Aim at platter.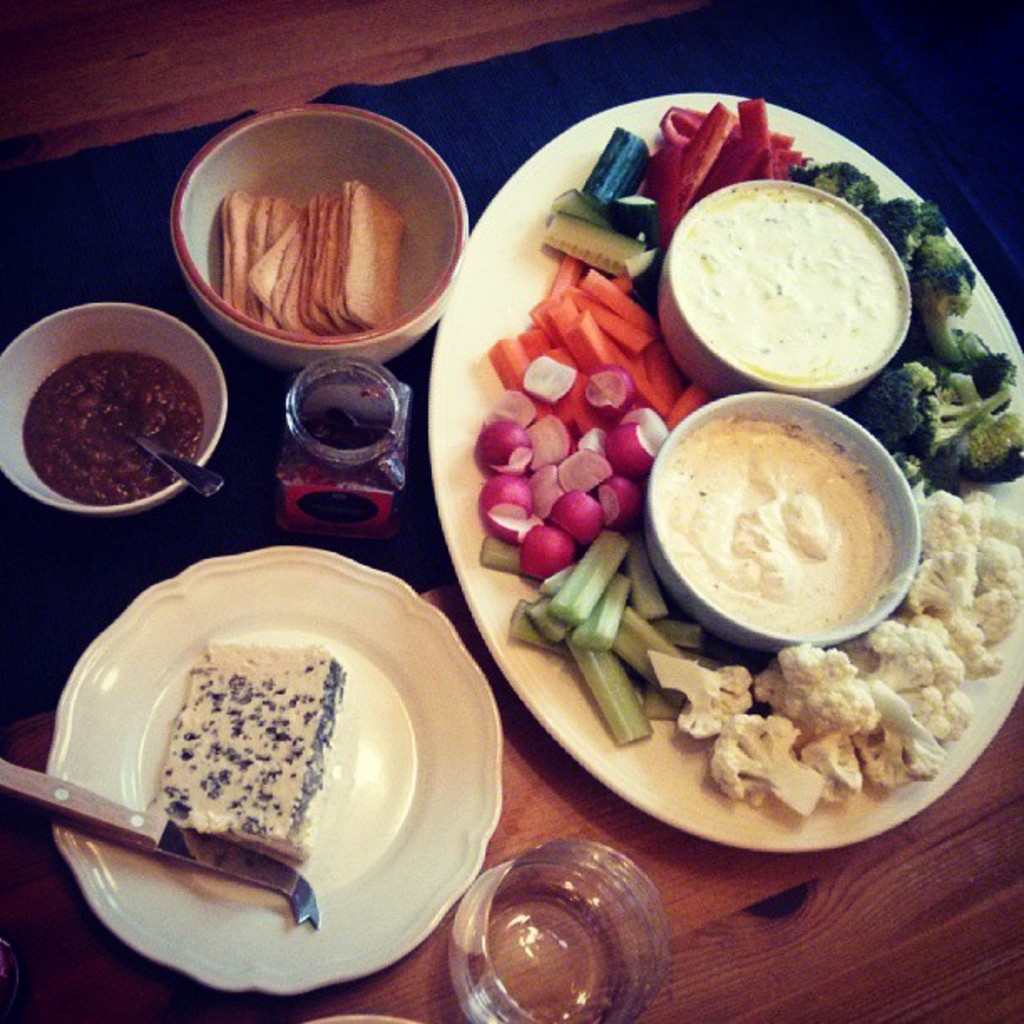
Aimed at x1=42, y1=542, x2=494, y2=992.
